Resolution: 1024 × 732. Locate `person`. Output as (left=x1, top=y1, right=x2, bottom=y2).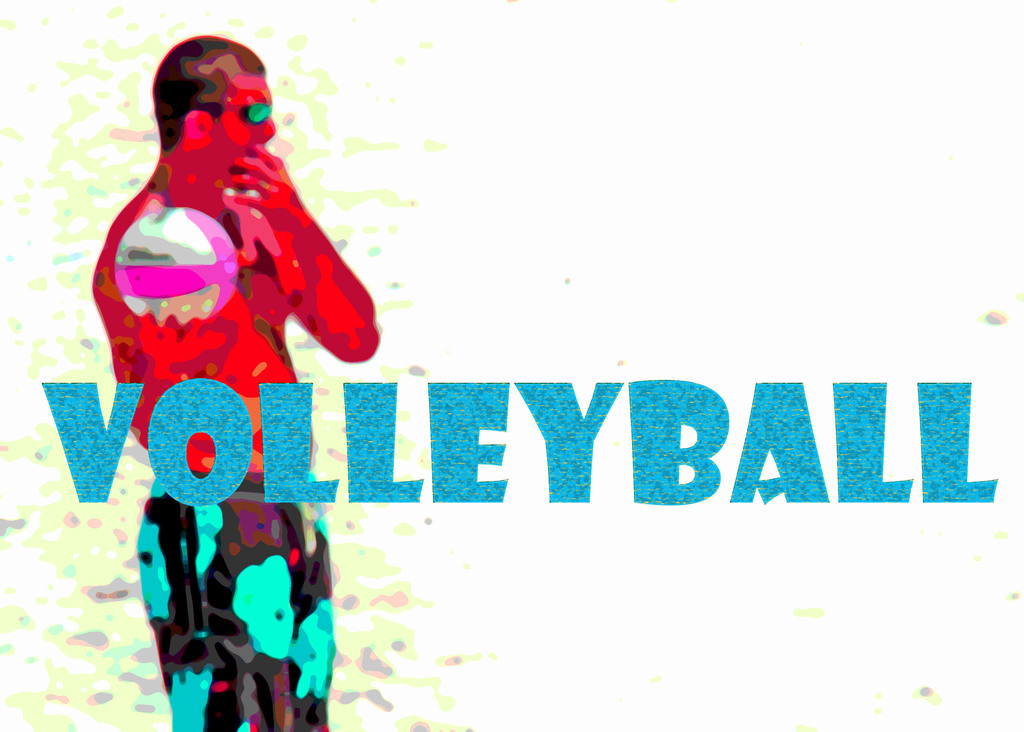
(left=93, top=29, right=378, bottom=731).
